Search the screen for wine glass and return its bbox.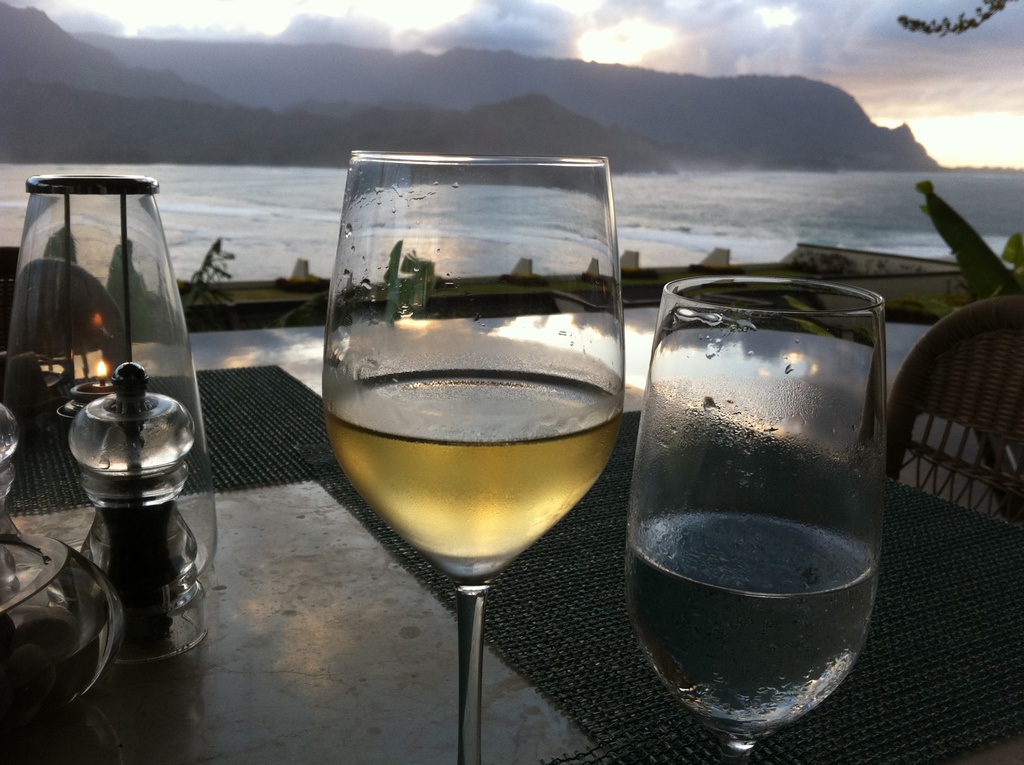
Found: (x1=307, y1=147, x2=633, y2=764).
